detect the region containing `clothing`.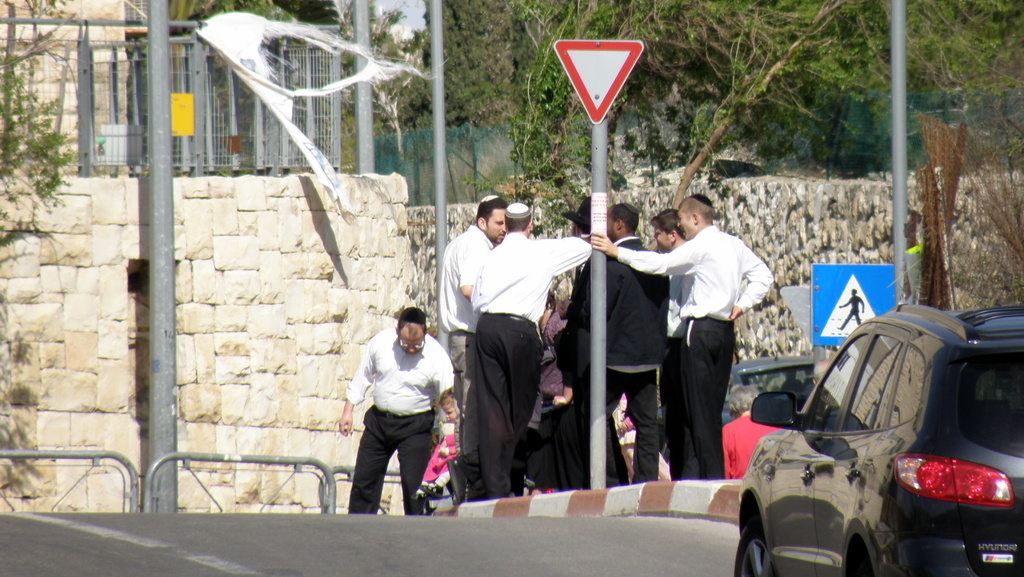
{"x1": 430, "y1": 221, "x2": 497, "y2": 472}.
